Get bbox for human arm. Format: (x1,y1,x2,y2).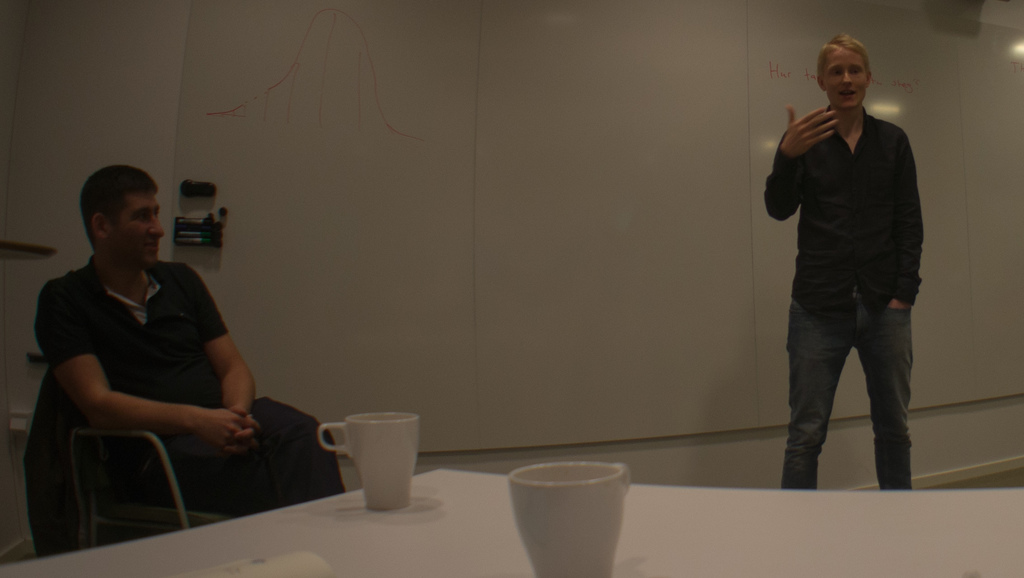
(28,273,244,452).
